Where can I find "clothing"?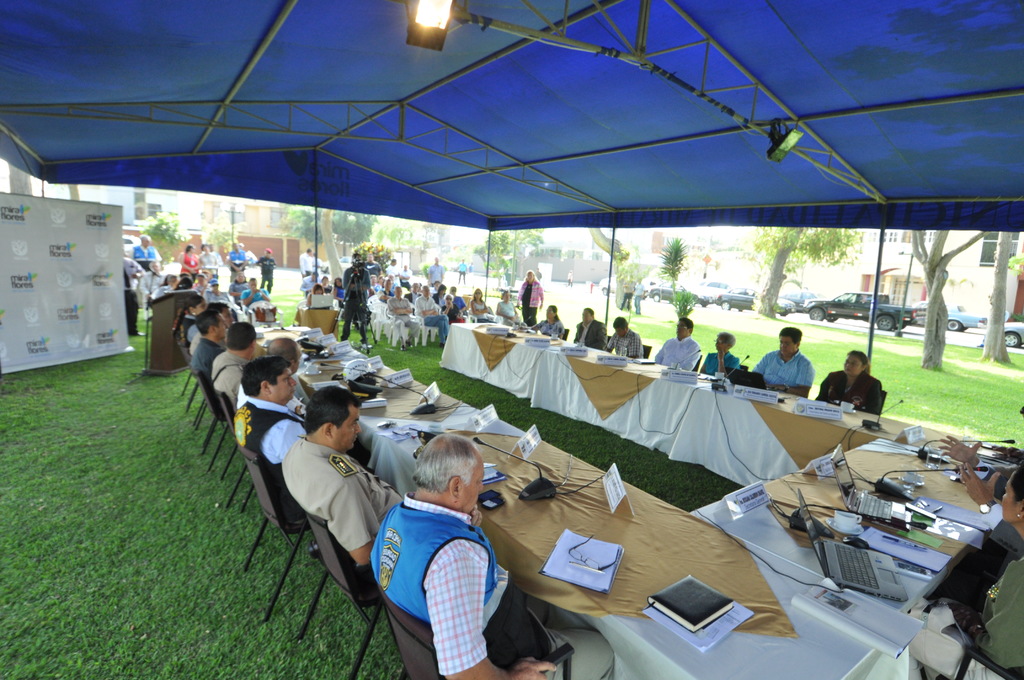
You can find it at pyautogui.locateOnScreen(454, 295, 463, 310).
